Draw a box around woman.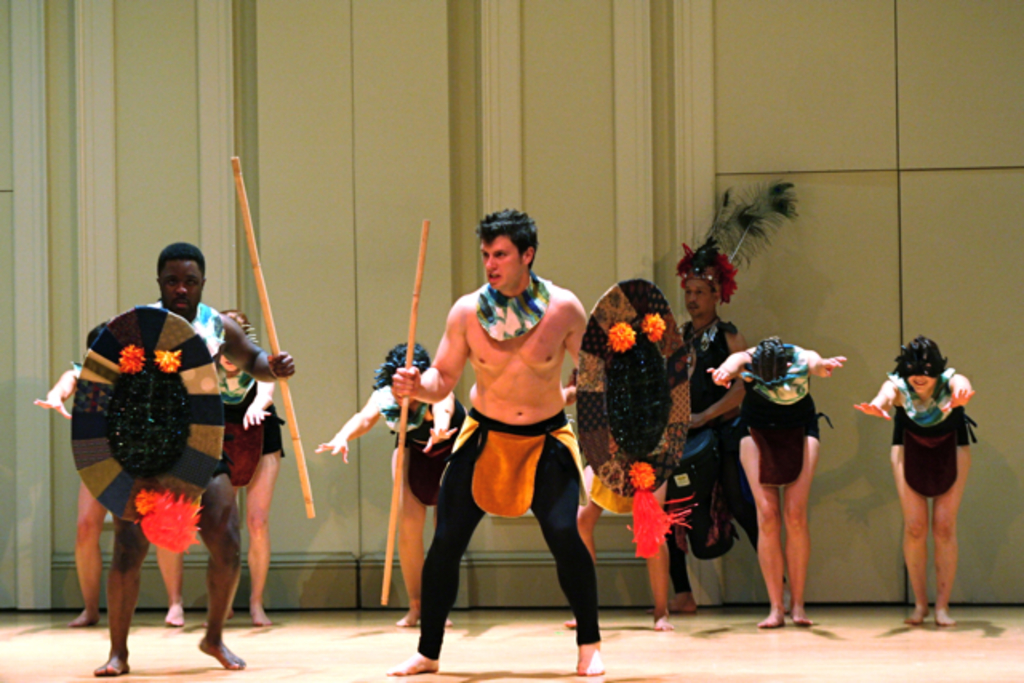
<box>307,342,477,622</box>.
